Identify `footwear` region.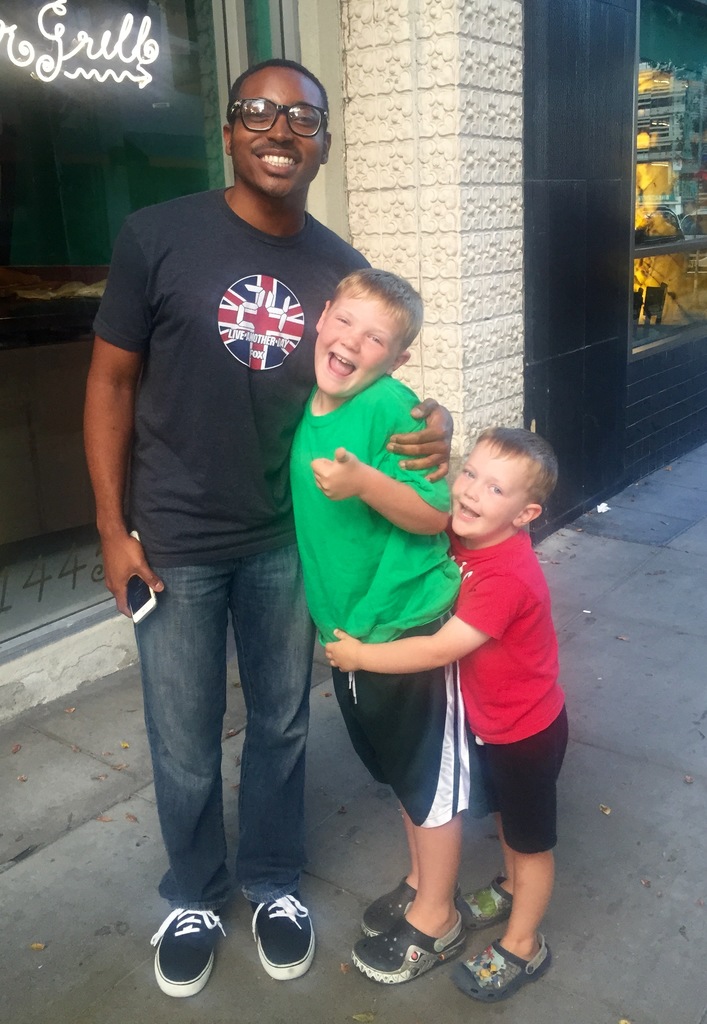
Region: <bbox>143, 903, 227, 1003</bbox>.
